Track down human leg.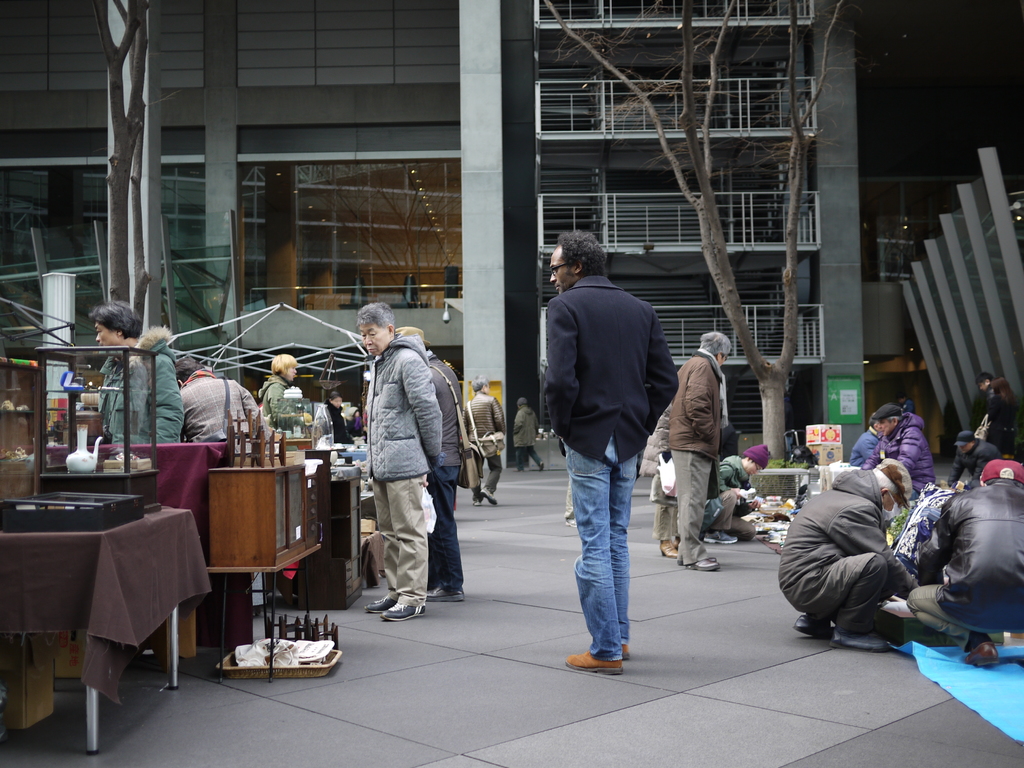
Tracked to x1=701 y1=491 x2=734 y2=544.
